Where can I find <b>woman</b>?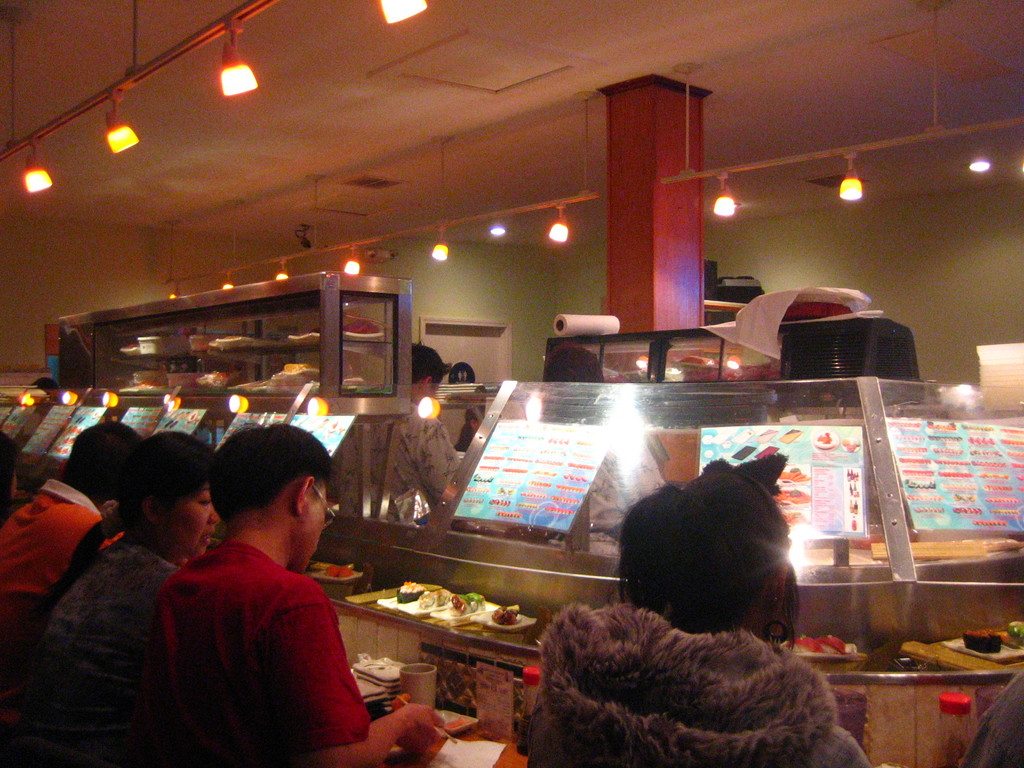
You can find it at rect(28, 431, 218, 767).
